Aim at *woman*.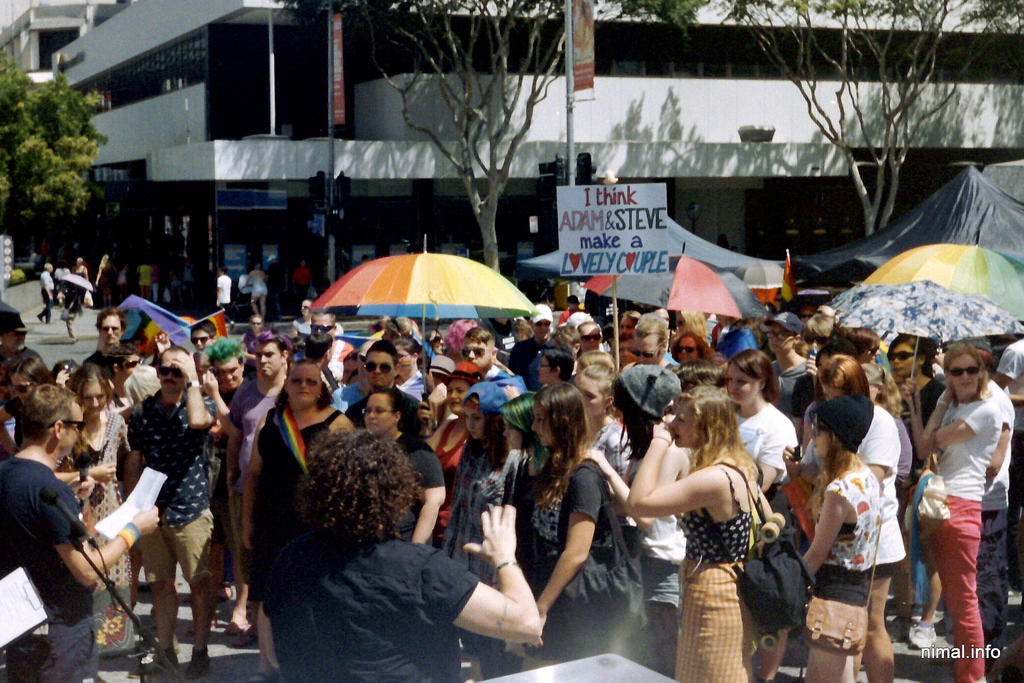
Aimed at (left=356, top=386, right=444, bottom=549).
